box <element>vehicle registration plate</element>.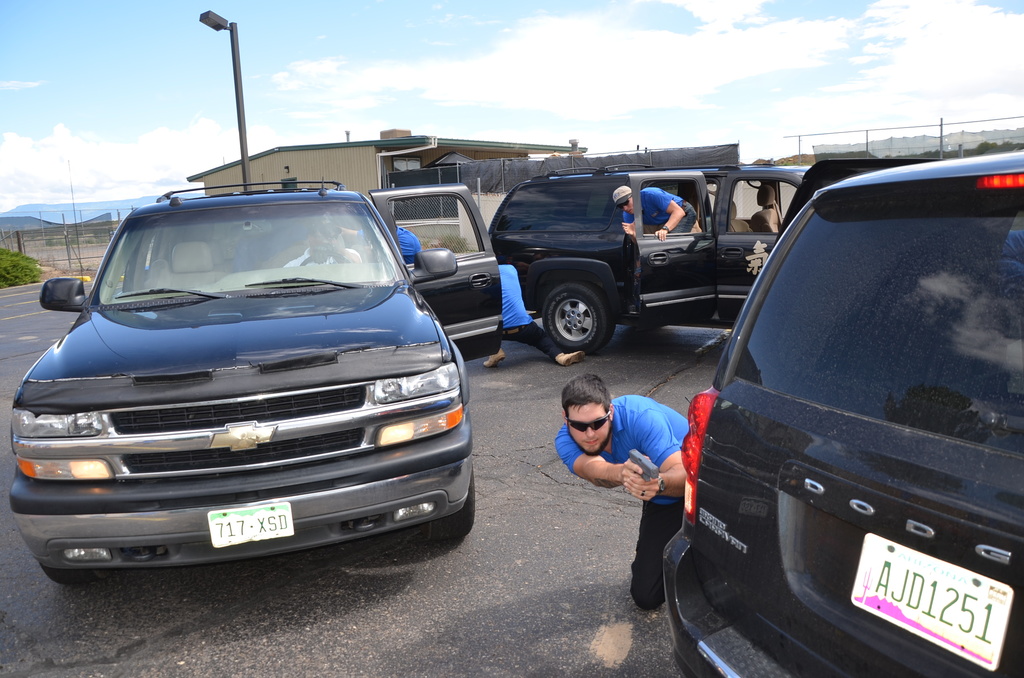
select_region(209, 504, 294, 547).
